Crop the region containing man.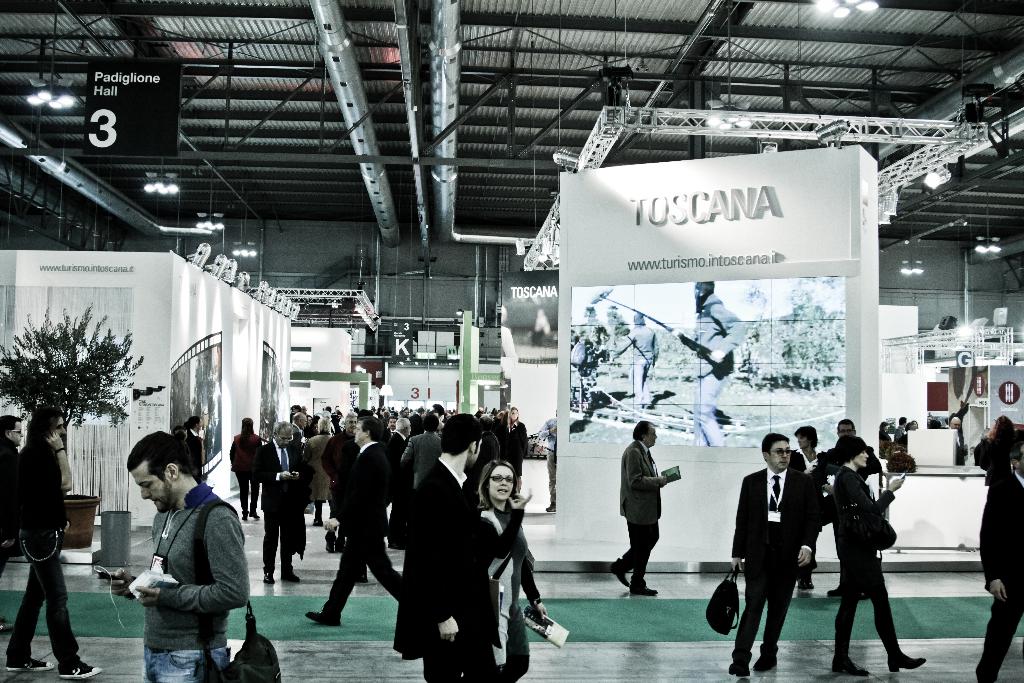
Crop region: <region>463, 414, 500, 497</region>.
